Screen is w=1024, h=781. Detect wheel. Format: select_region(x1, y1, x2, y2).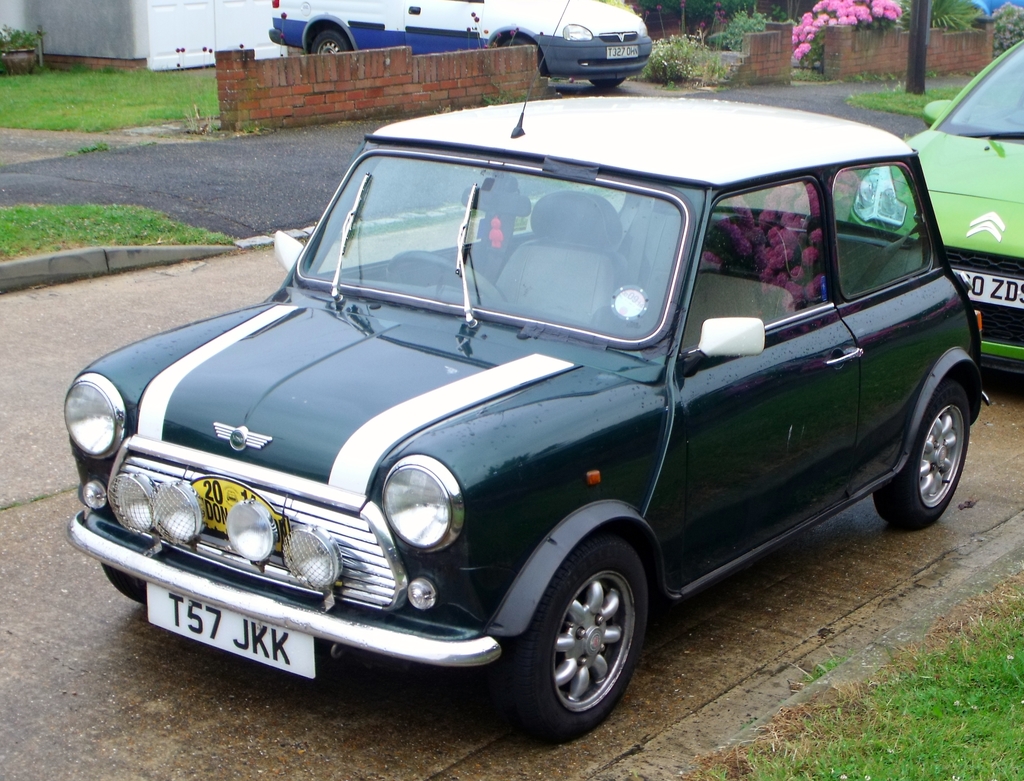
select_region(382, 248, 503, 309).
